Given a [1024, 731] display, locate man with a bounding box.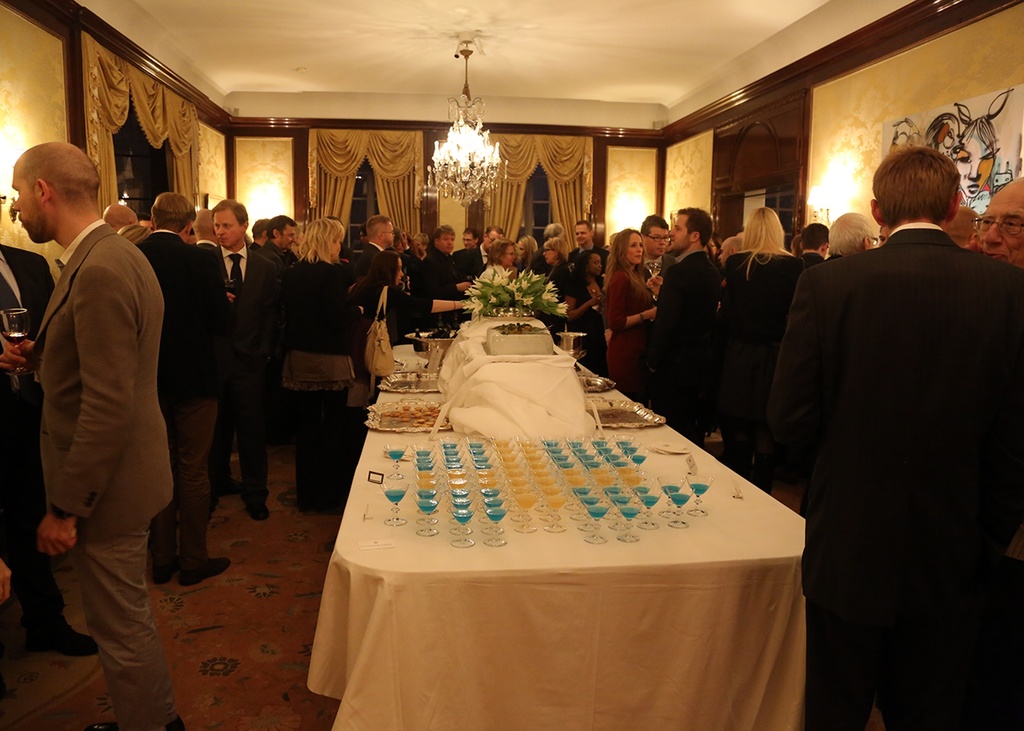
Located: l=569, t=221, r=612, b=266.
